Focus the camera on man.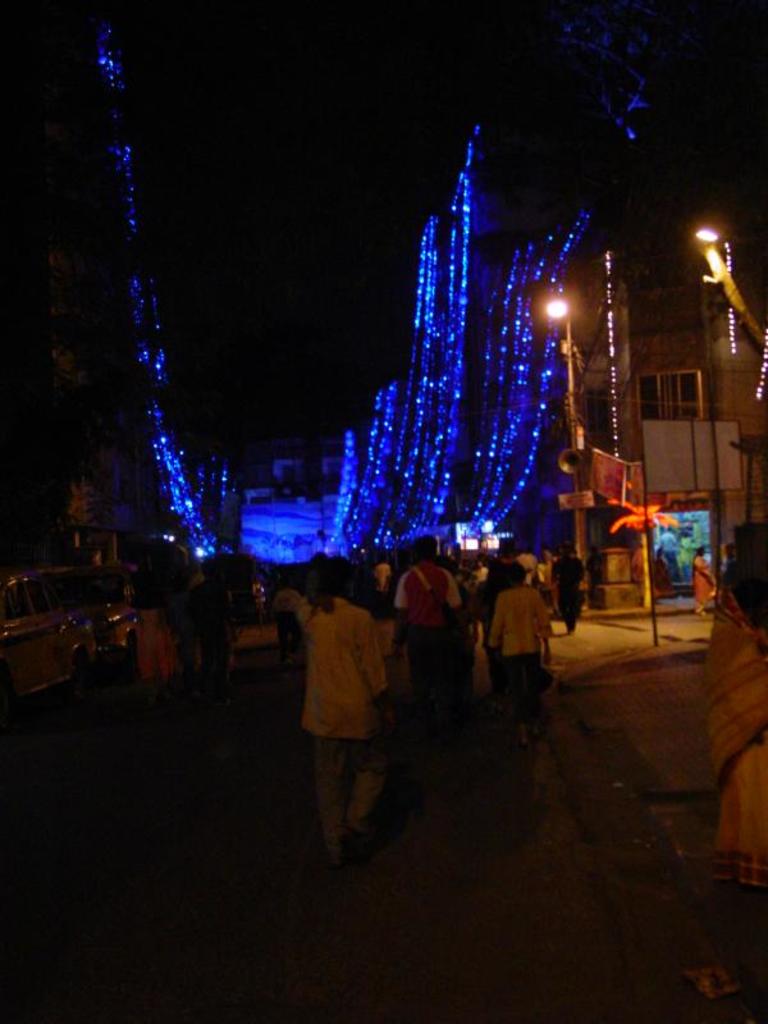
Focus region: box=[398, 536, 460, 712].
